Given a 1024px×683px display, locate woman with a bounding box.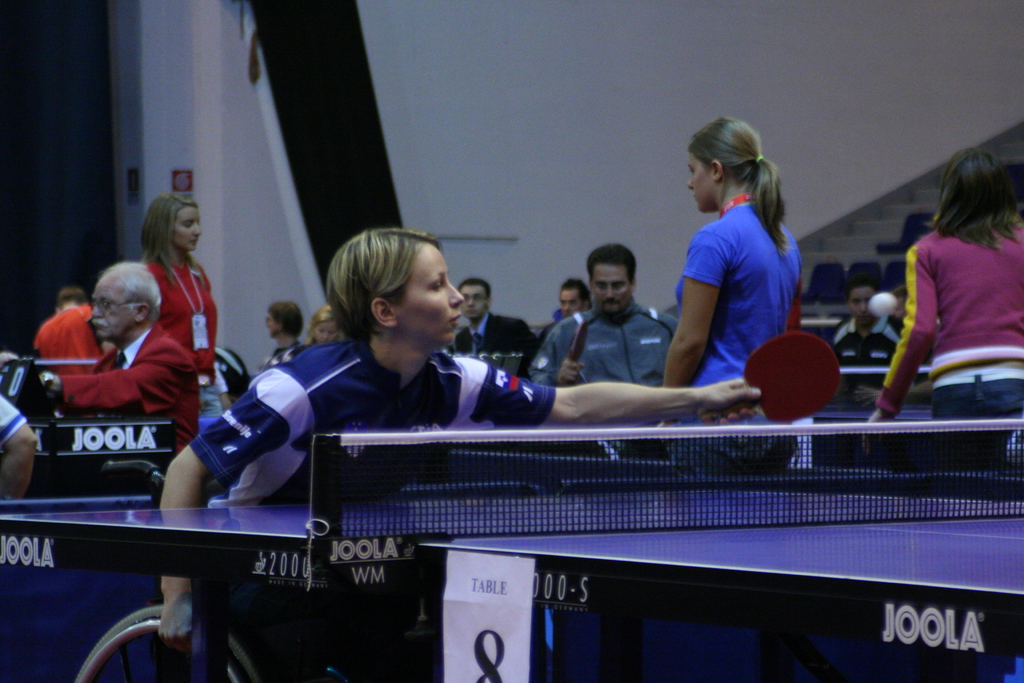
Located: detection(868, 143, 1023, 458).
